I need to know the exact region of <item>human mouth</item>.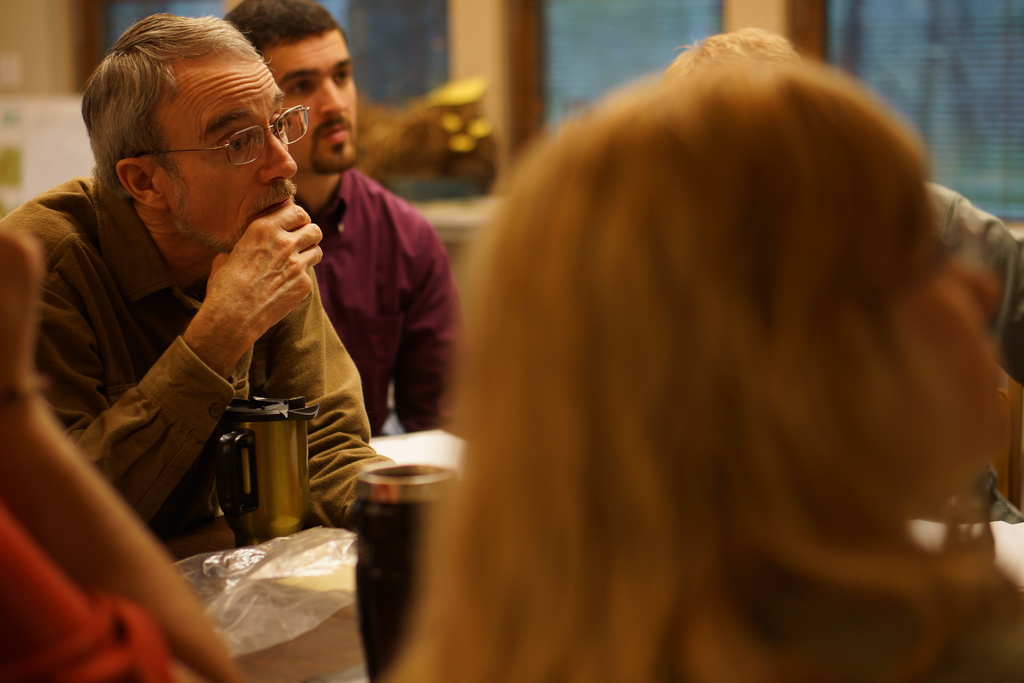
Region: crop(312, 118, 354, 150).
